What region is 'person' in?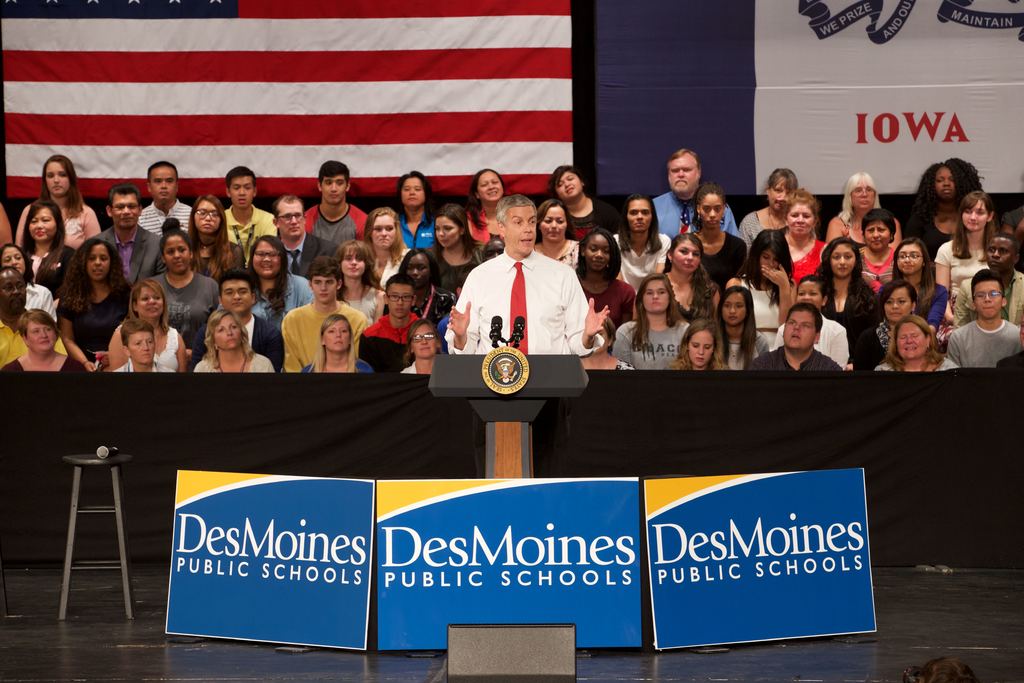
<region>1, 245, 31, 276</region>.
